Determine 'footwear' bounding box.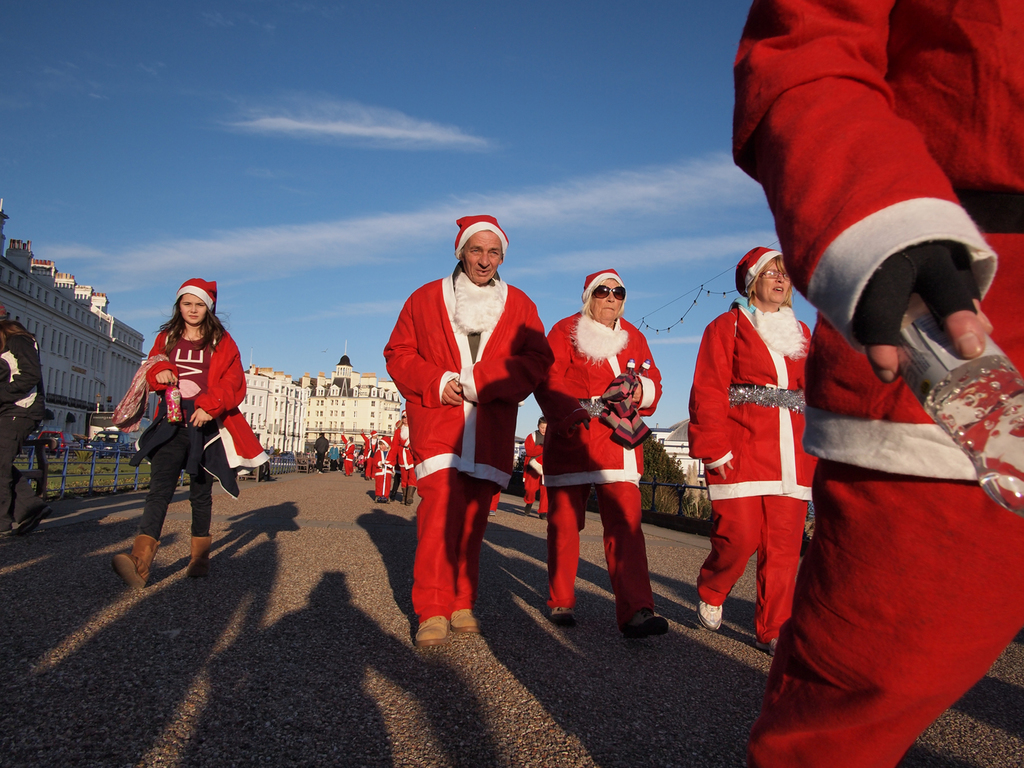
Determined: <box>405,486,416,503</box>.
